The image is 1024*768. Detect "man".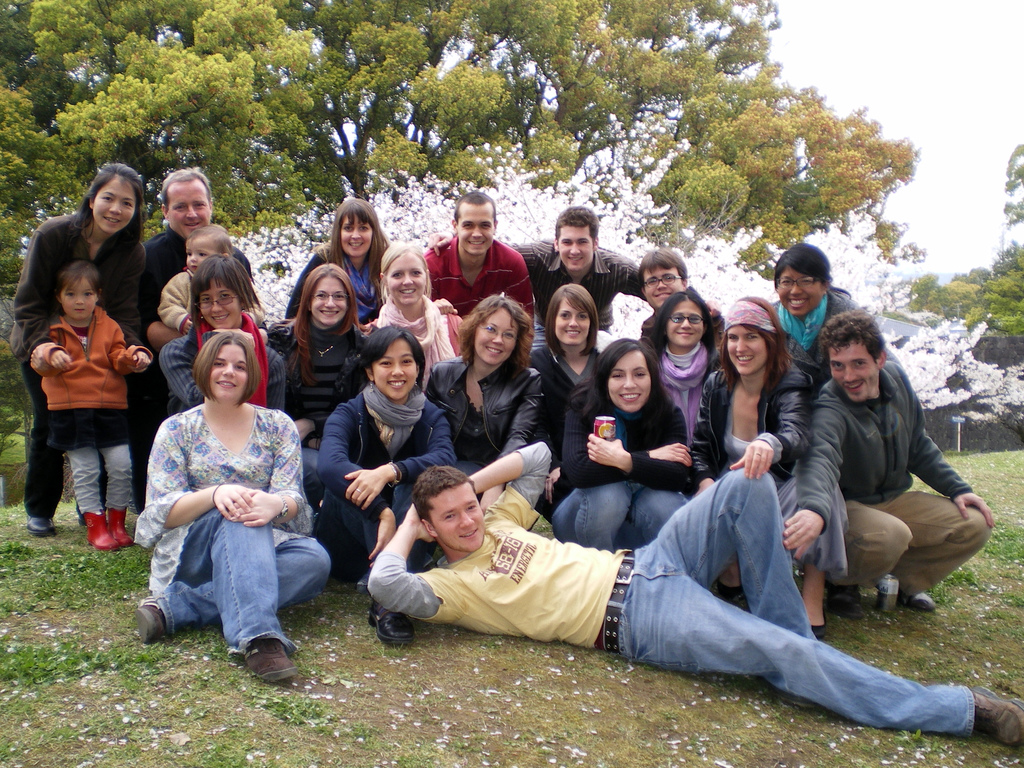
Detection: region(640, 244, 726, 359).
